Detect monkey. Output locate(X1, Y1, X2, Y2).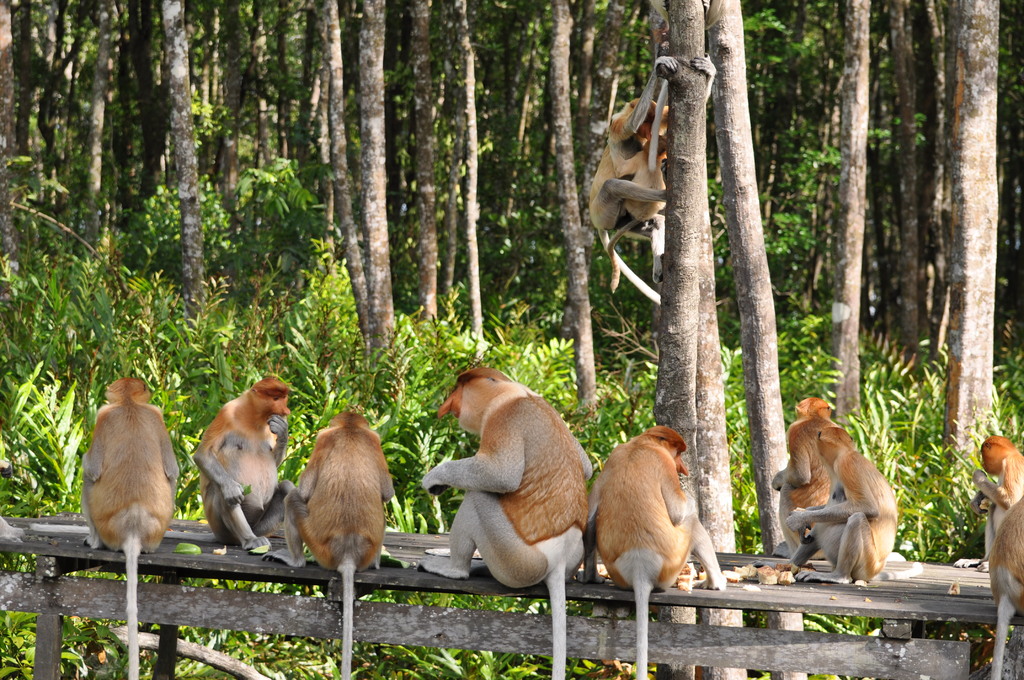
locate(787, 423, 925, 585).
